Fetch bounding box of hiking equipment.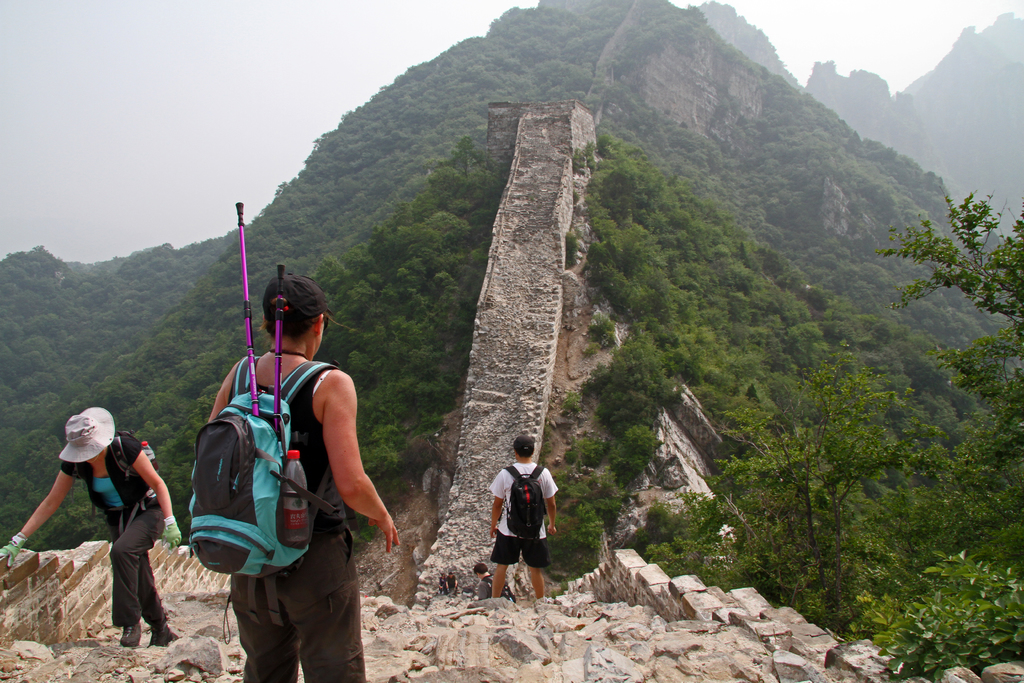
Bbox: [230,201,264,420].
